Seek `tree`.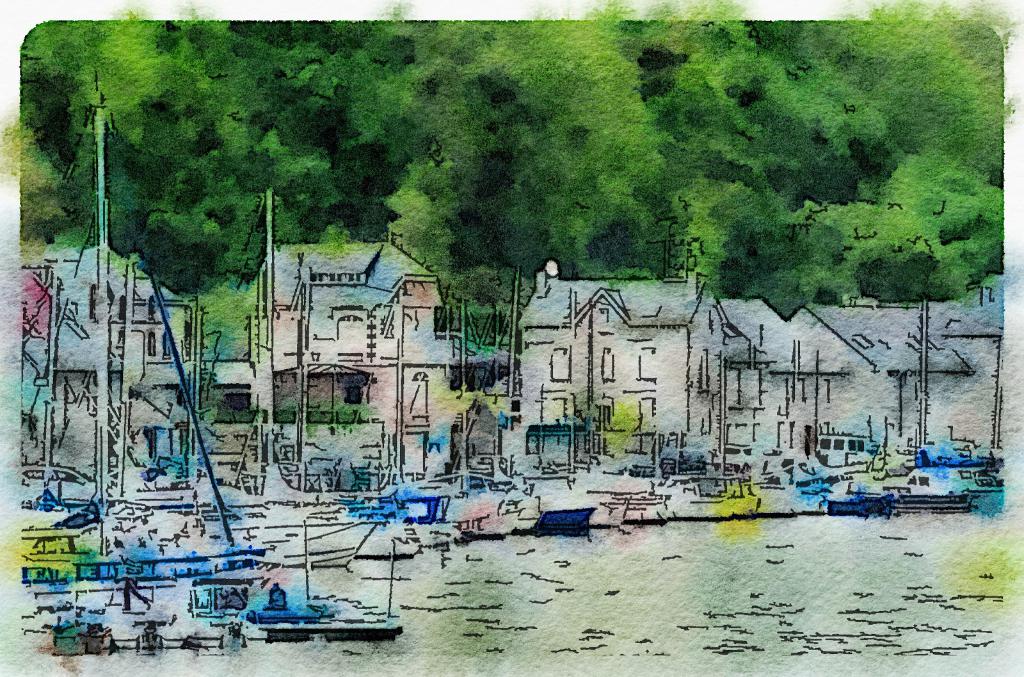
bbox(387, 21, 516, 222).
